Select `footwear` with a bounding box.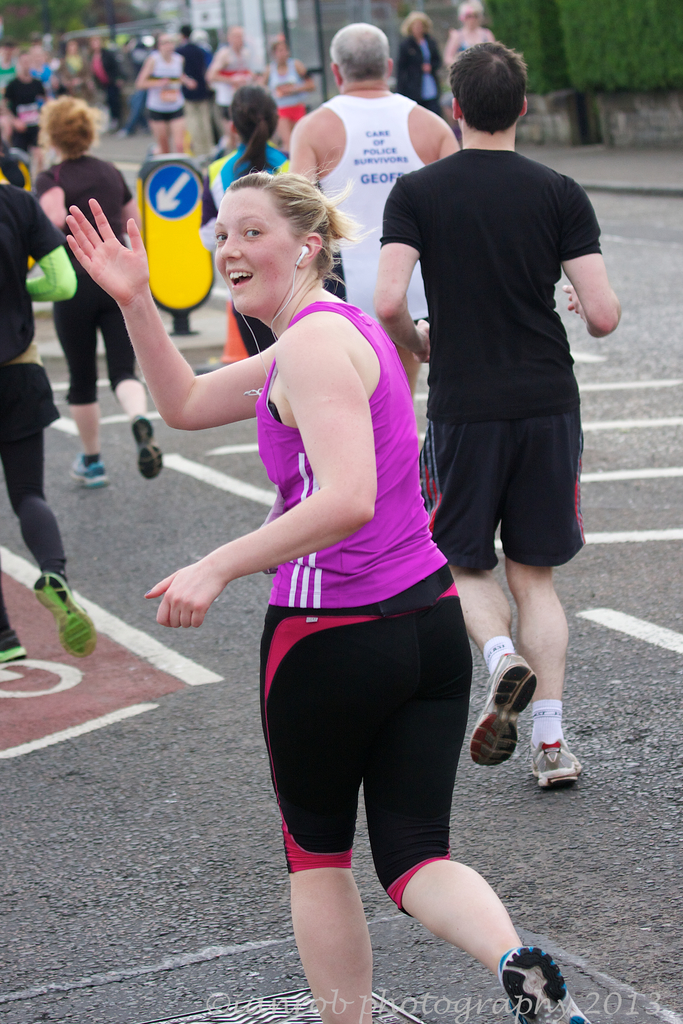
{"x1": 534, "y1": 732, "x2": 579, "y2": 786}.
